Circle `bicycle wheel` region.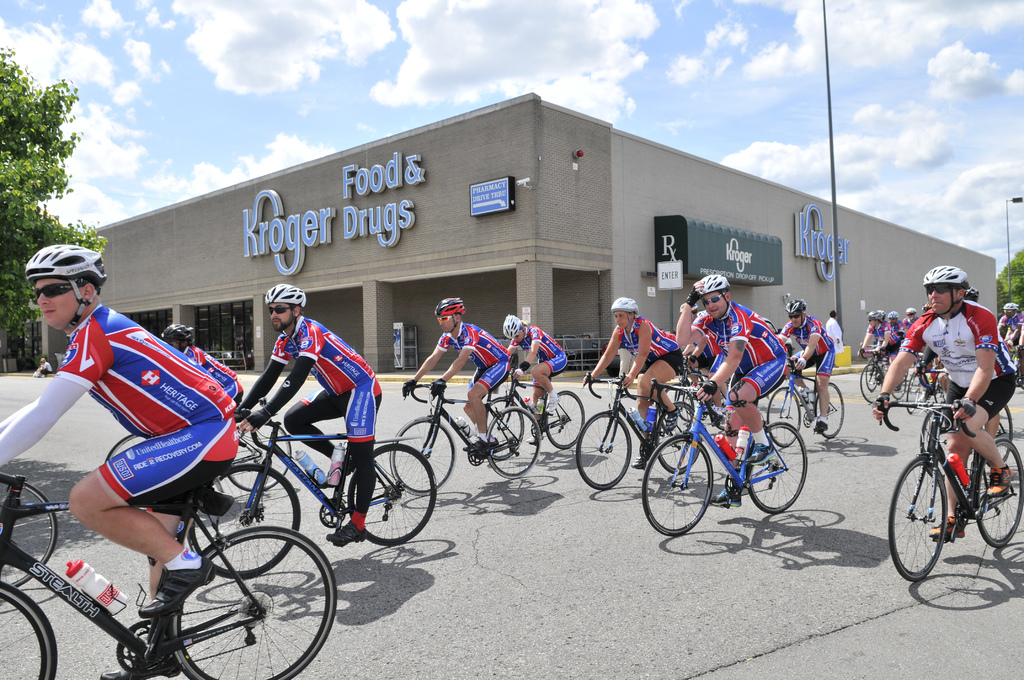
Region: [762, 387, 799, 448].
